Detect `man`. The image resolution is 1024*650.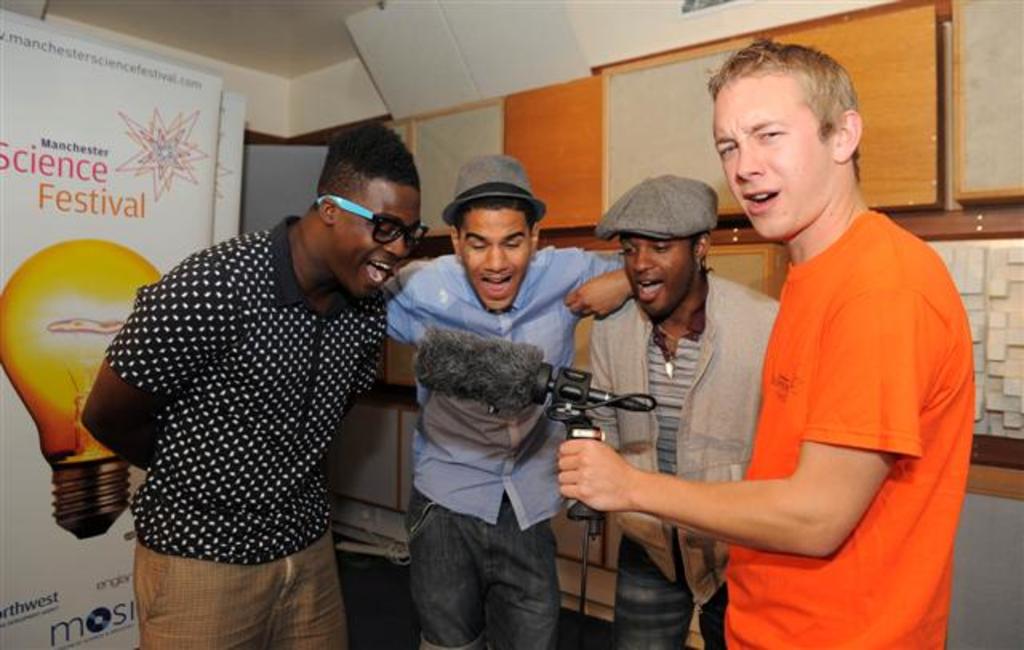
BBox(538, 24, 968, 648).
